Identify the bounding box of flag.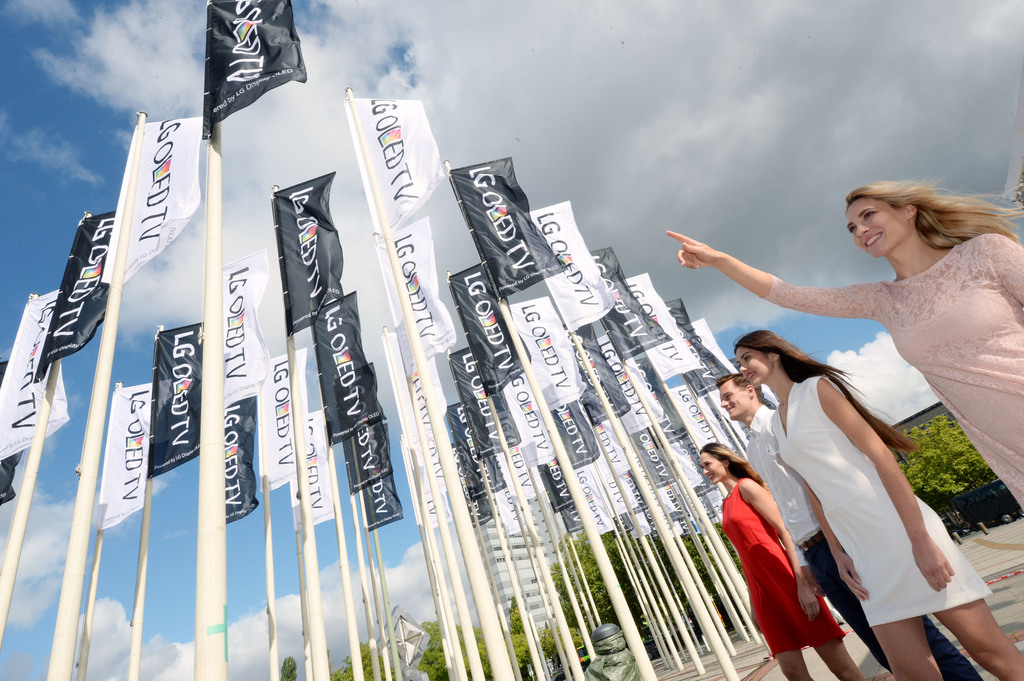
box=[357, 469, 407, 534].
